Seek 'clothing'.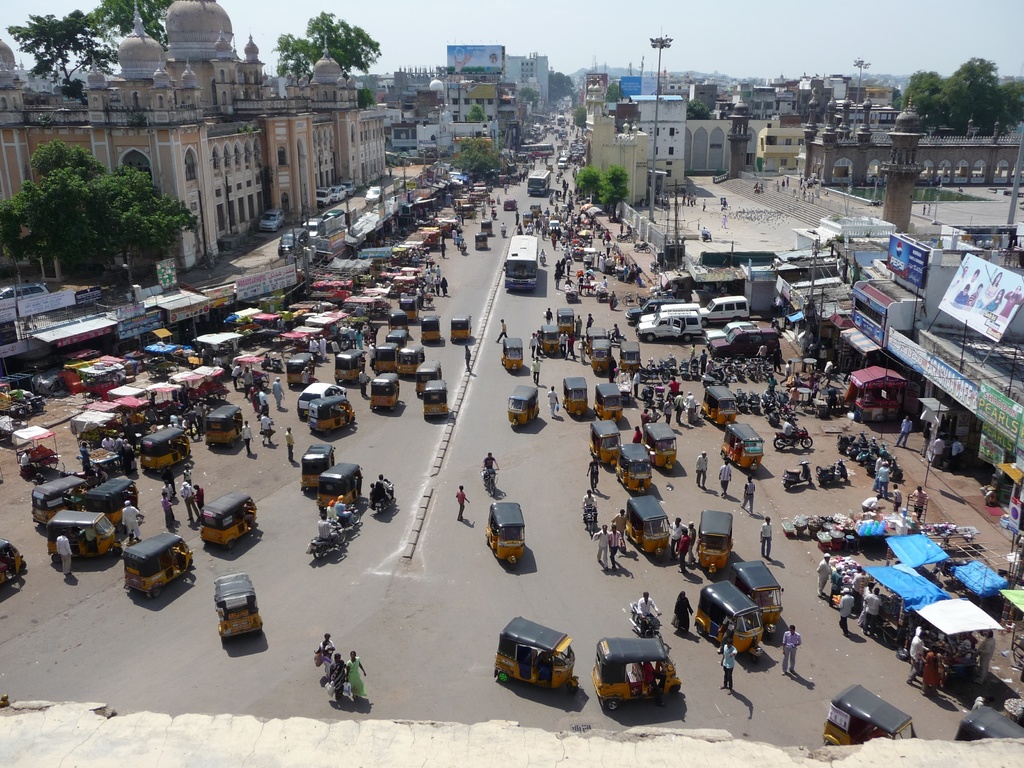
BBox(380, 479, 390, 496).
